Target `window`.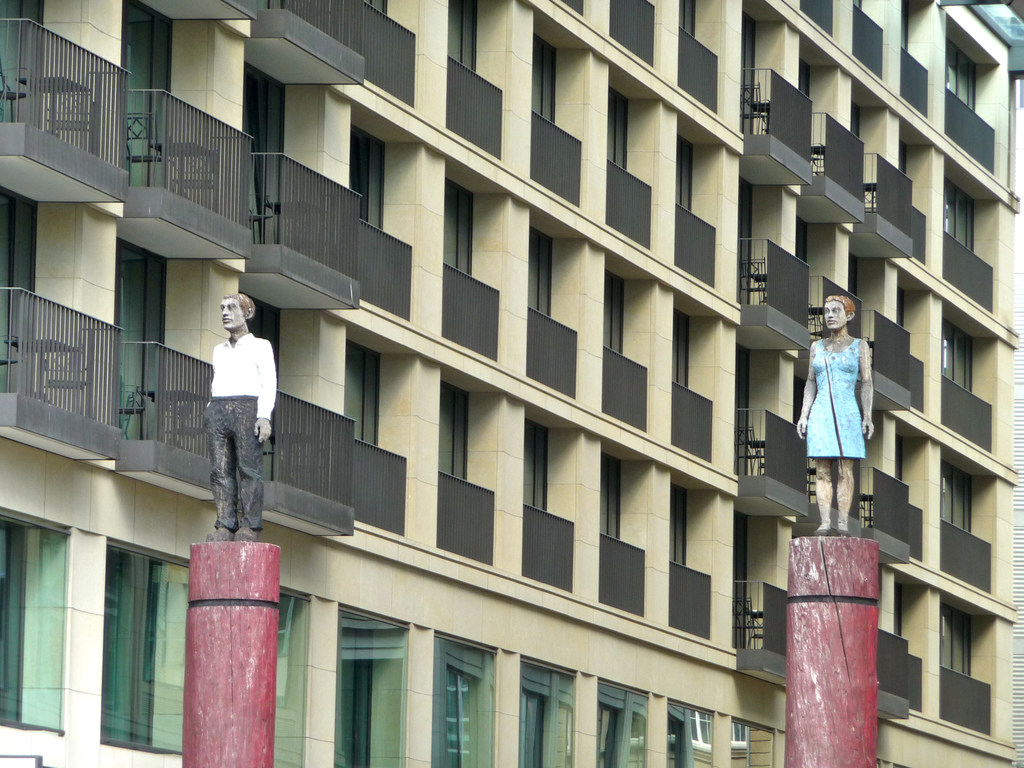
Target region: <region>732, 721, 774, 767</region>.
